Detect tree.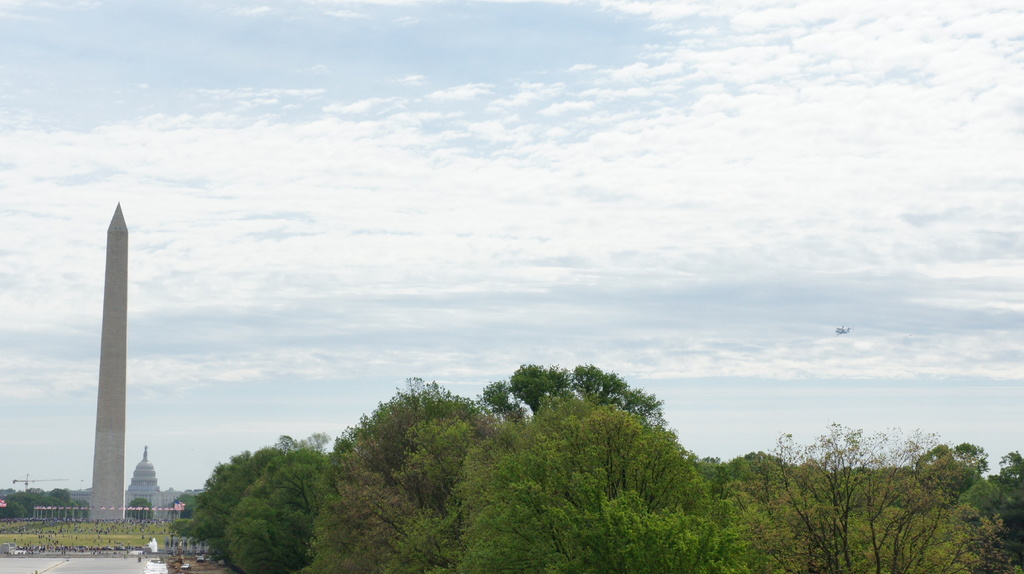
Detected at l=304, t=374, r=509, b=573.
